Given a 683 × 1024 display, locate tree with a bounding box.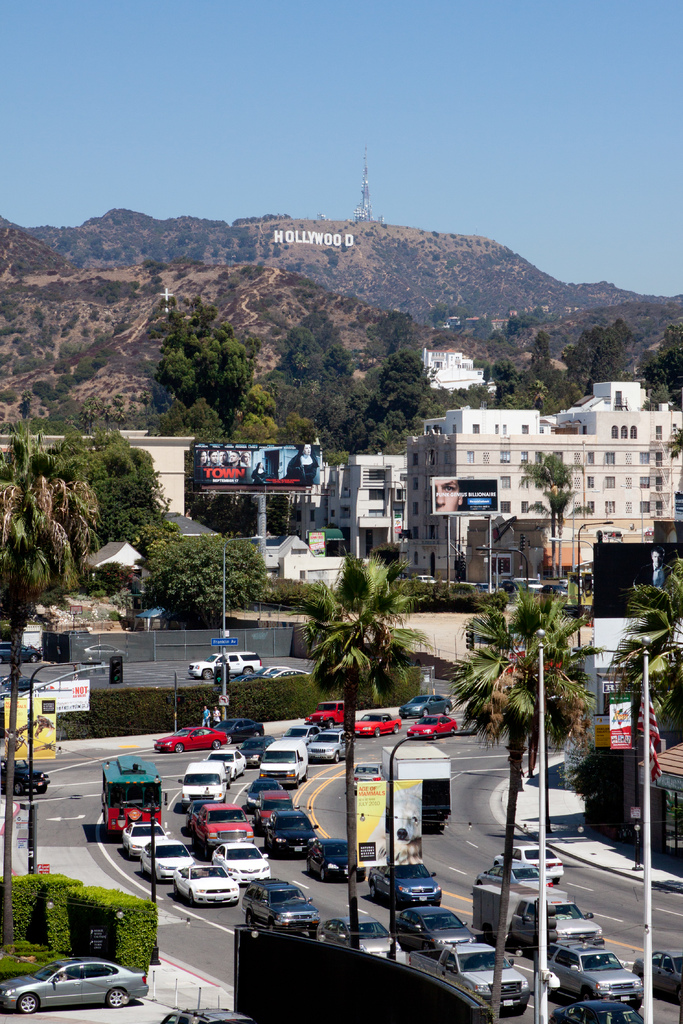
Located: (x1=607, y1=560, x2=682, y2=764).
